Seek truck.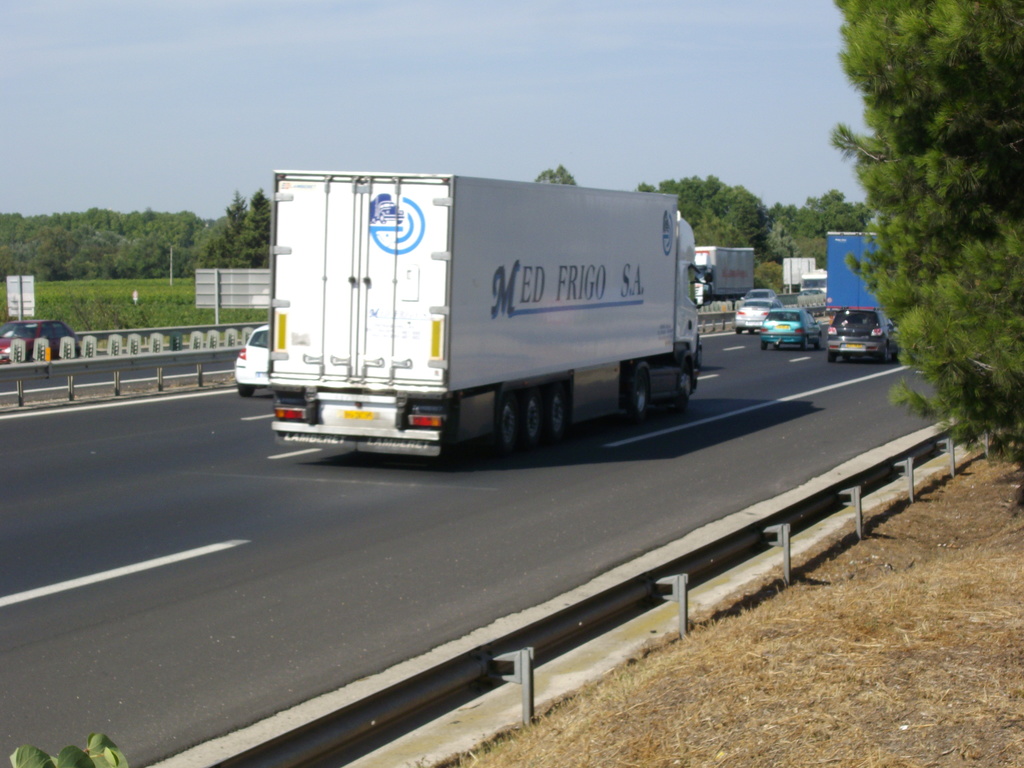
detection(826, 223, 890, 325).
